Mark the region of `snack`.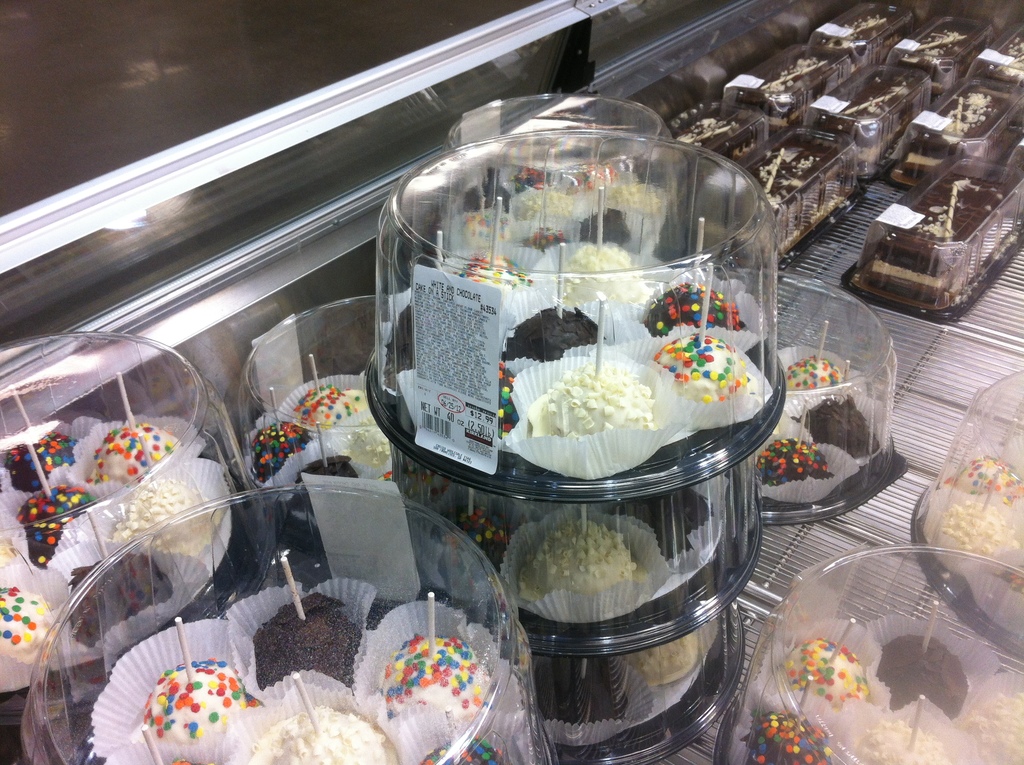
Region: [x1=870, y1=156, x2=1023, y2=314].
